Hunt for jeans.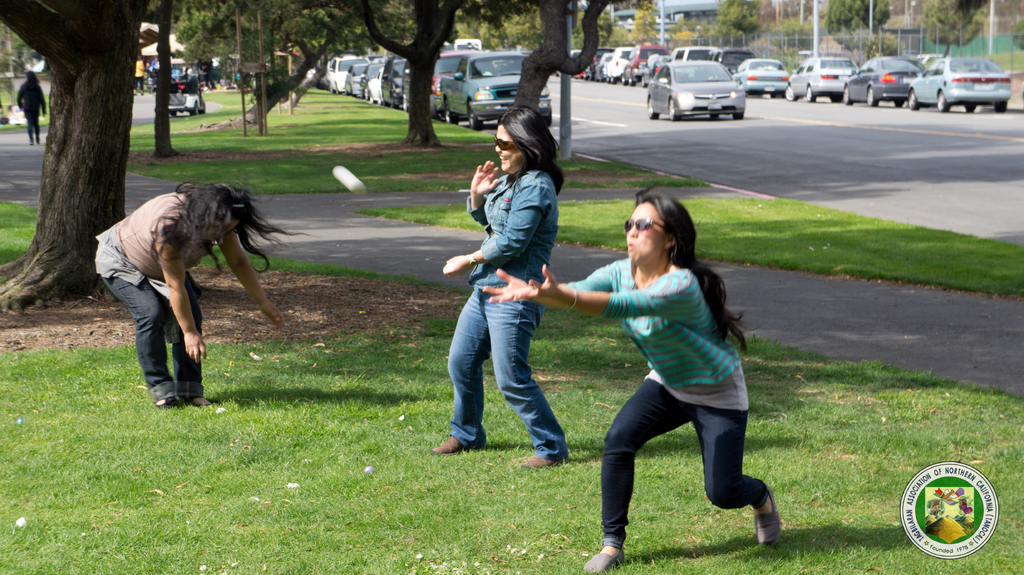
Hunted down at (440,276,563,460).
